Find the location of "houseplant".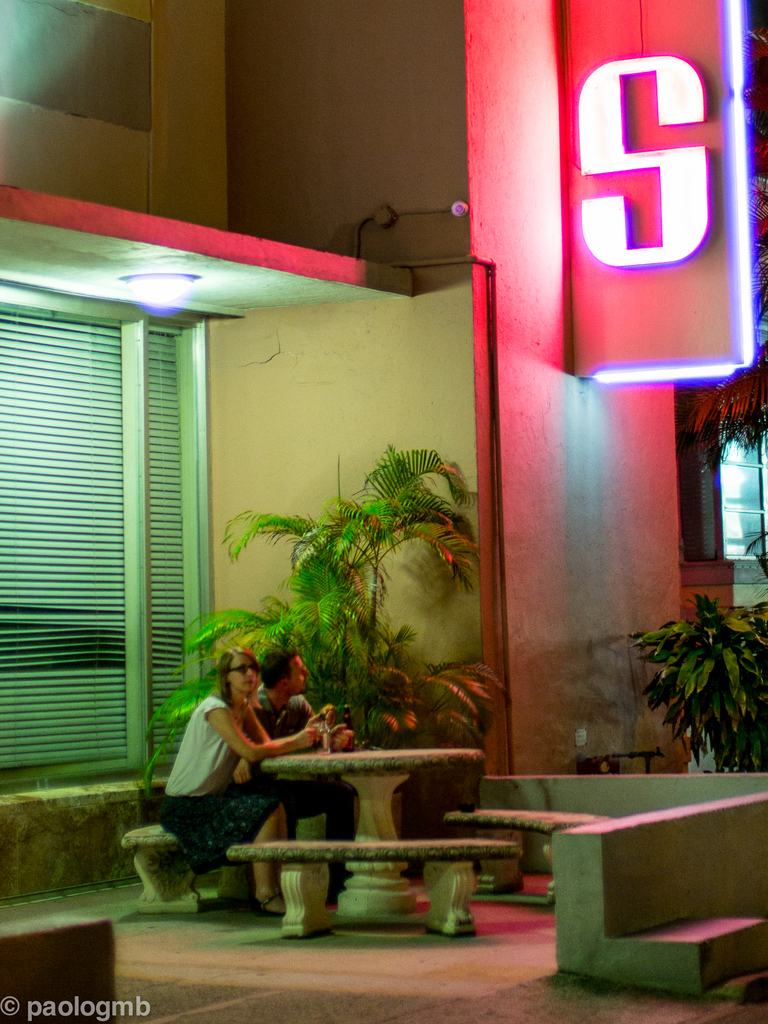
Location: detection(137, 435, 522, 854).
